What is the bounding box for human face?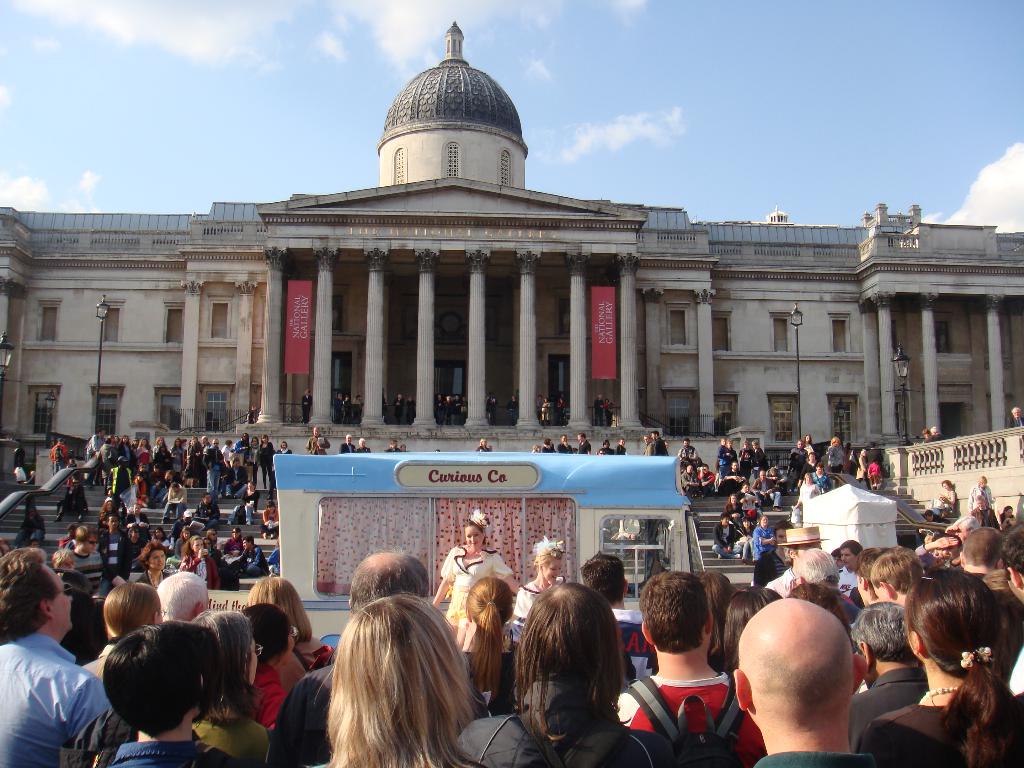
404:445:406:446.
